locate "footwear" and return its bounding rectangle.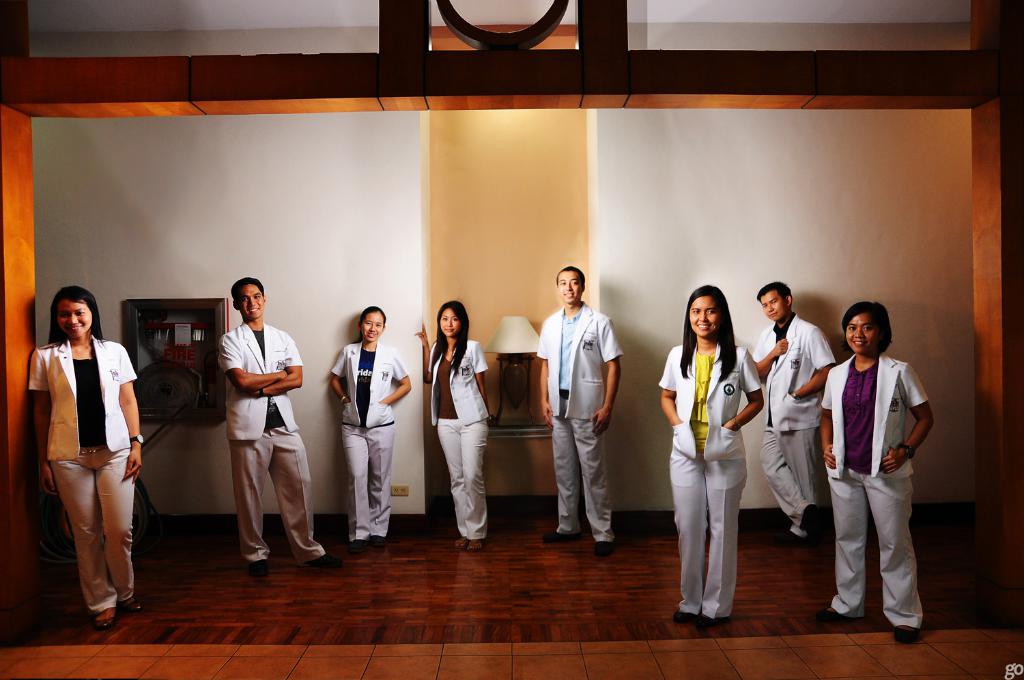
detection(346, 533, 360, 554).
